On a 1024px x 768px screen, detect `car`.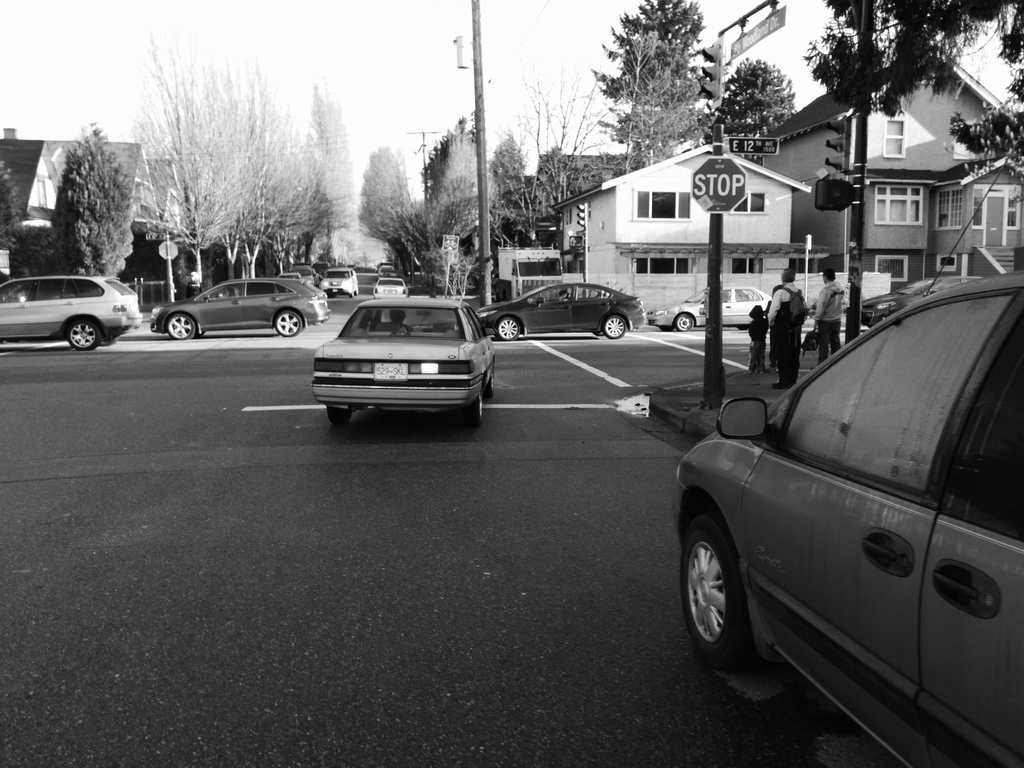
(left=373, top=276, right=405, bottom=292).
